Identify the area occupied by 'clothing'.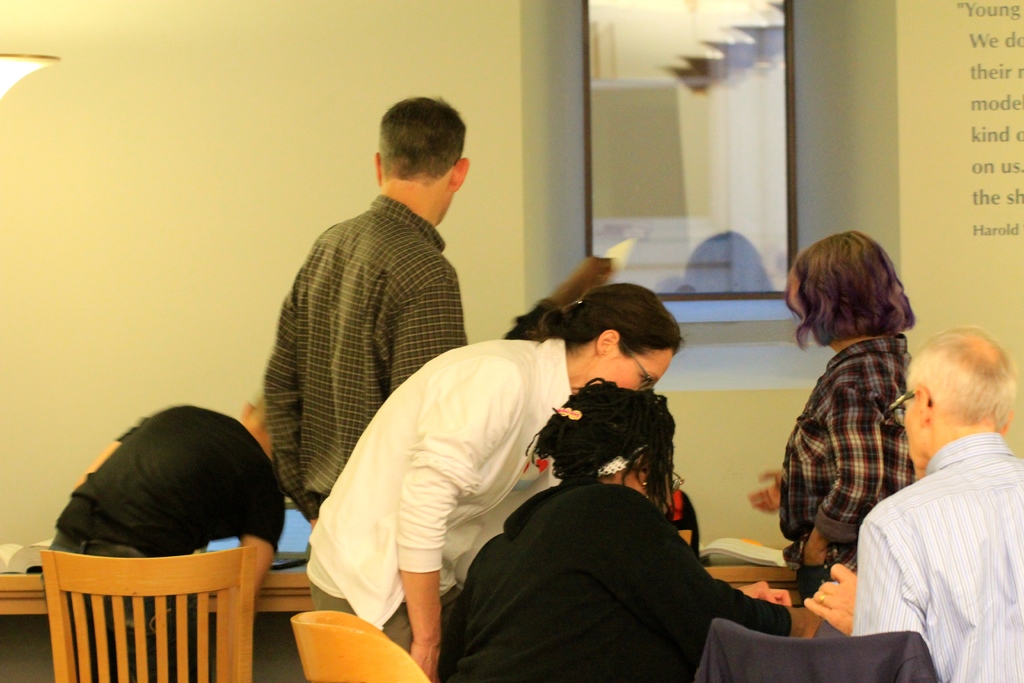
Area: bbox(259, 196, 467, 520).
